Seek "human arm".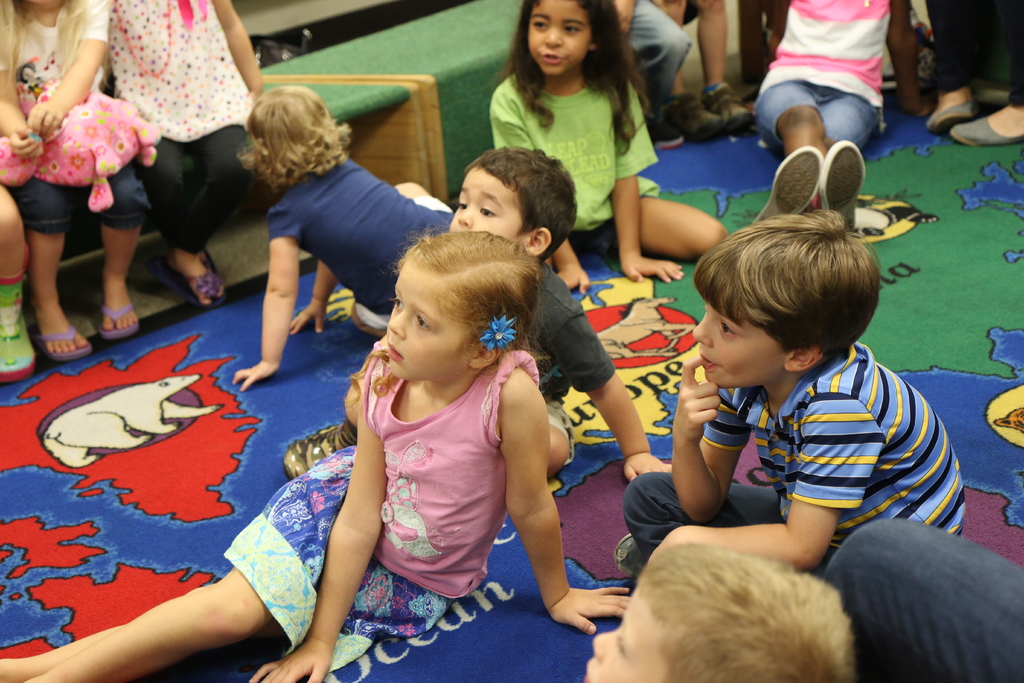
l=647, t=385, r=879, b=570.
